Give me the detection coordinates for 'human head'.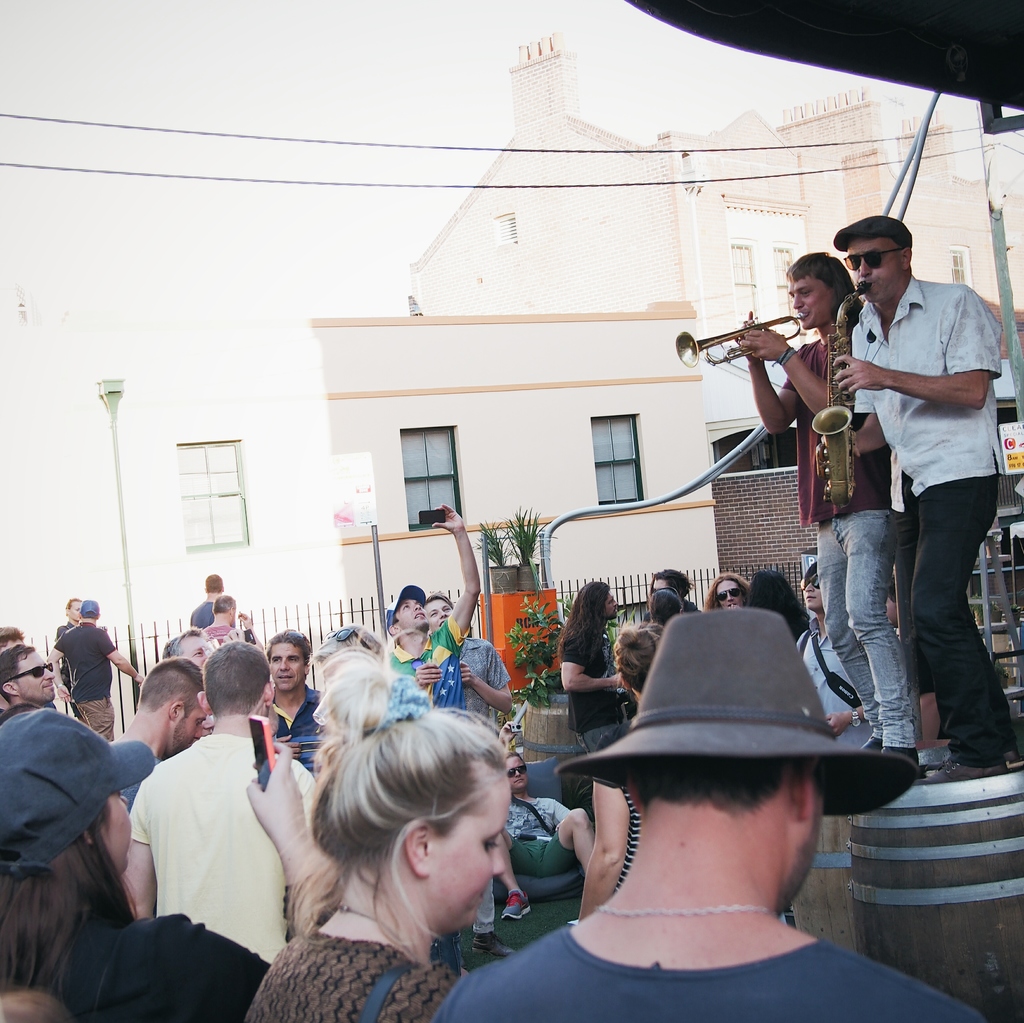
270 632 317 692.
